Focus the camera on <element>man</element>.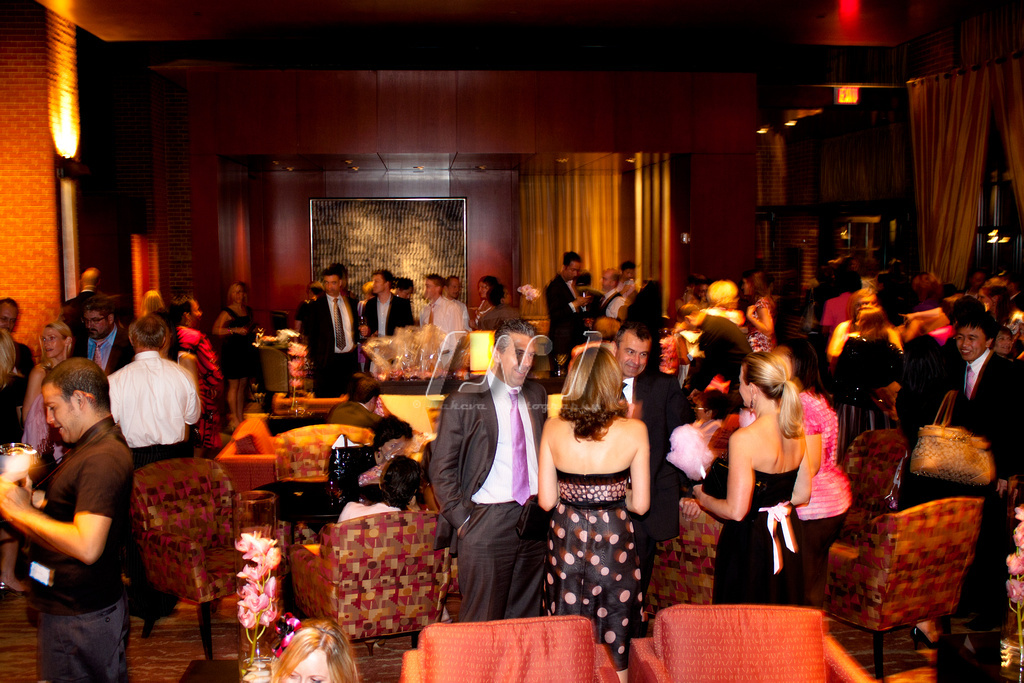
Focus region: select_region(440, 274, 474, 322).
